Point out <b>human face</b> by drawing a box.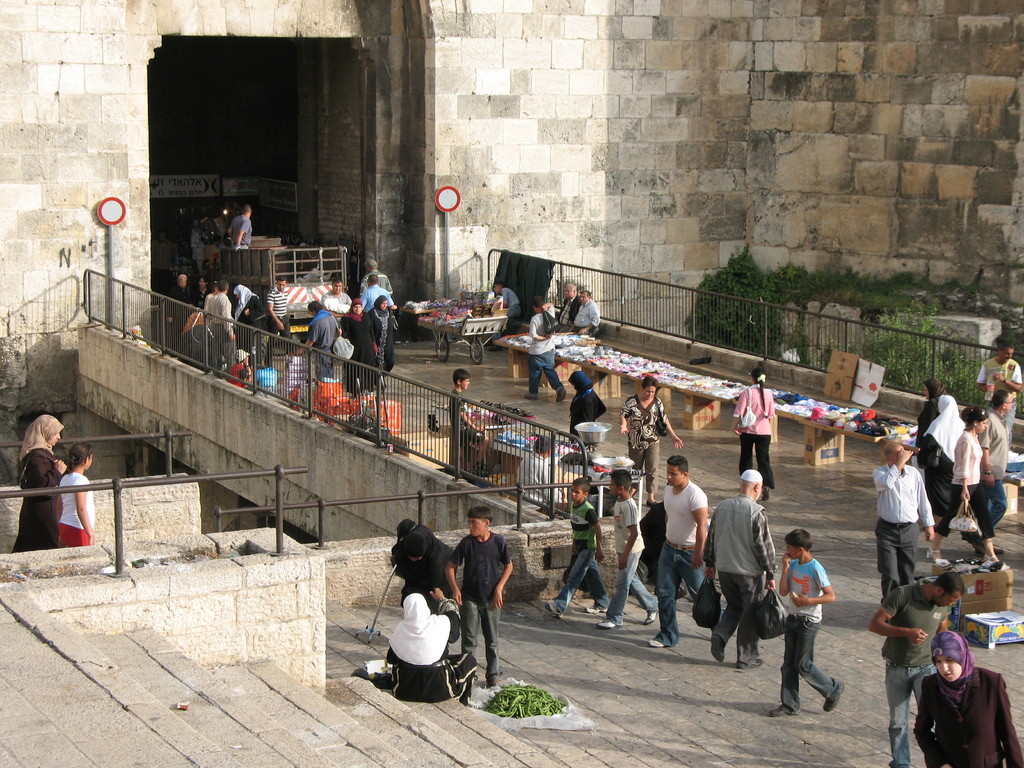
bbox=(939, 655, 963, 684).
